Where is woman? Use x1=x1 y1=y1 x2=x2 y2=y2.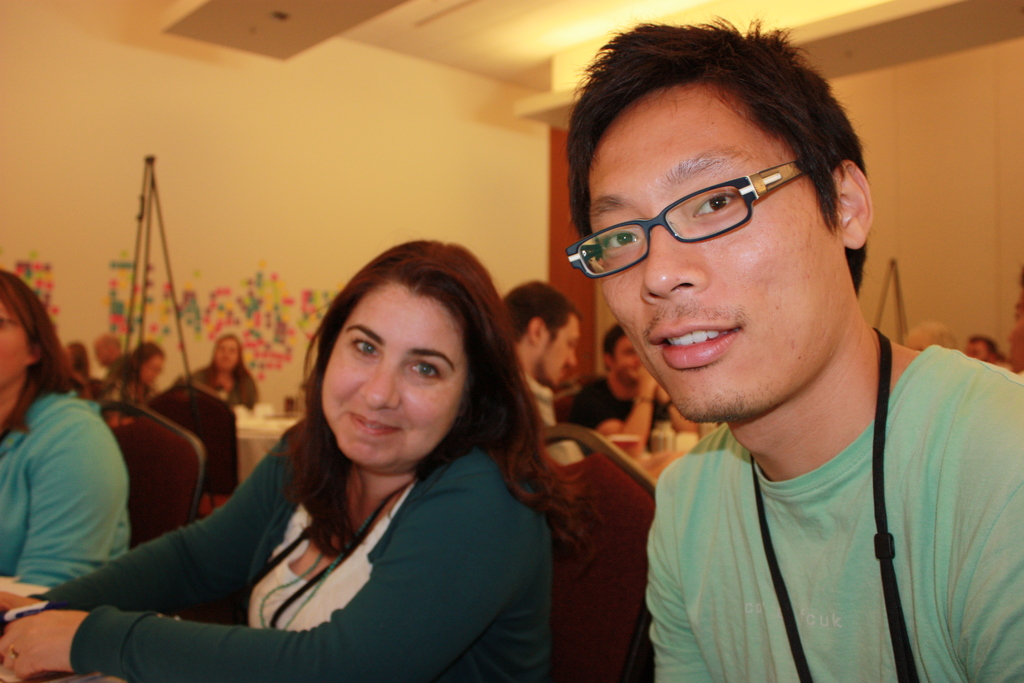
x1=109 y1=341 x2=173 y2=409.
